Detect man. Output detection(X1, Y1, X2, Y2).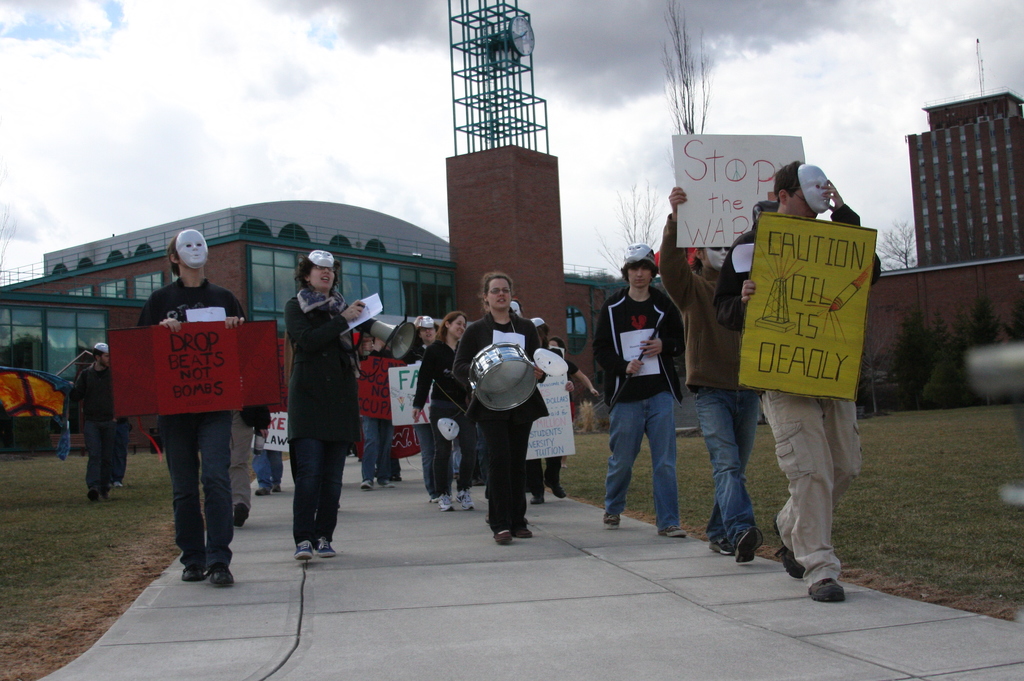
detection(130, 227, 253, 582).
